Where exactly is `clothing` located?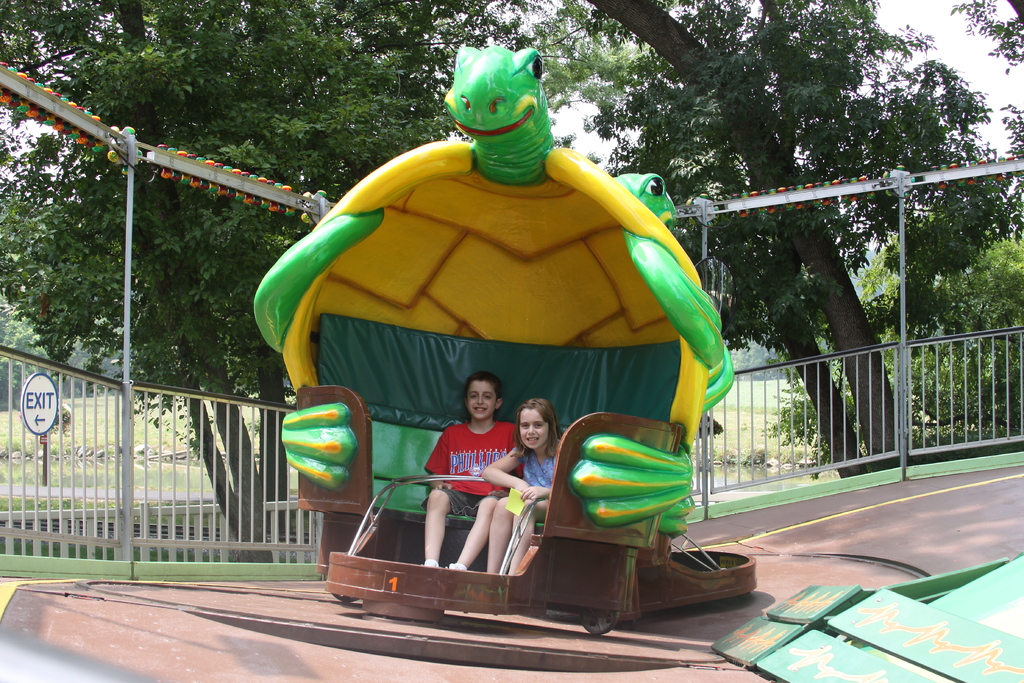
Its bounding box is (421, 415, 522, 514).
